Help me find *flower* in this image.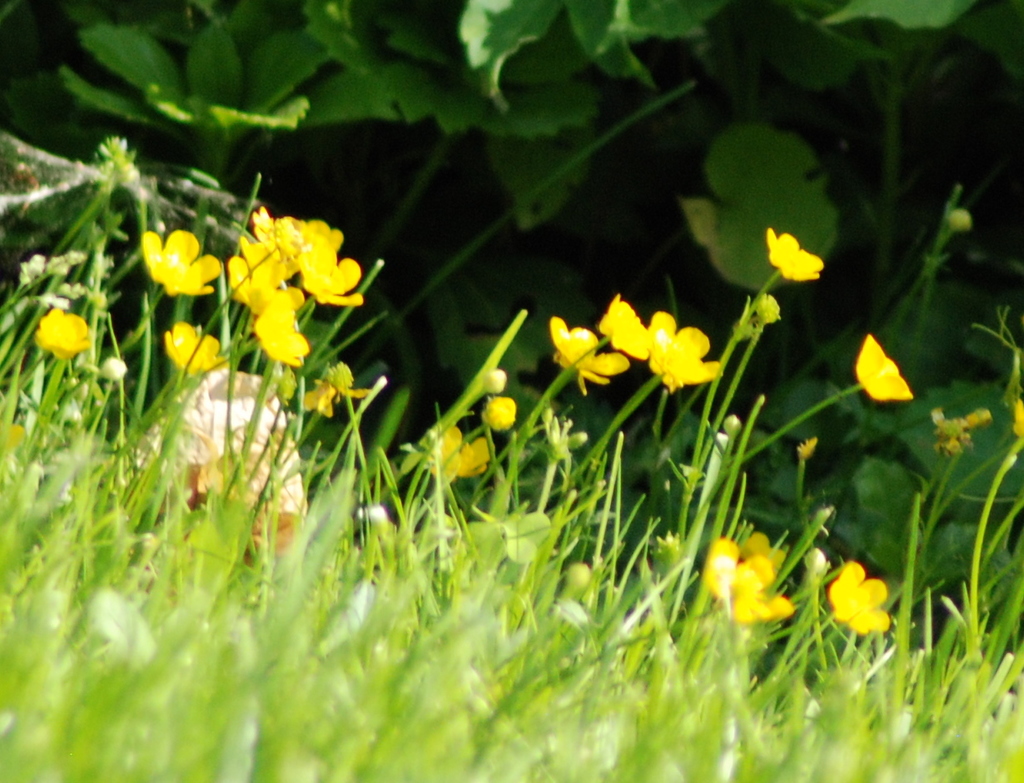
Found it: <box>737,535,781,566</box>.
